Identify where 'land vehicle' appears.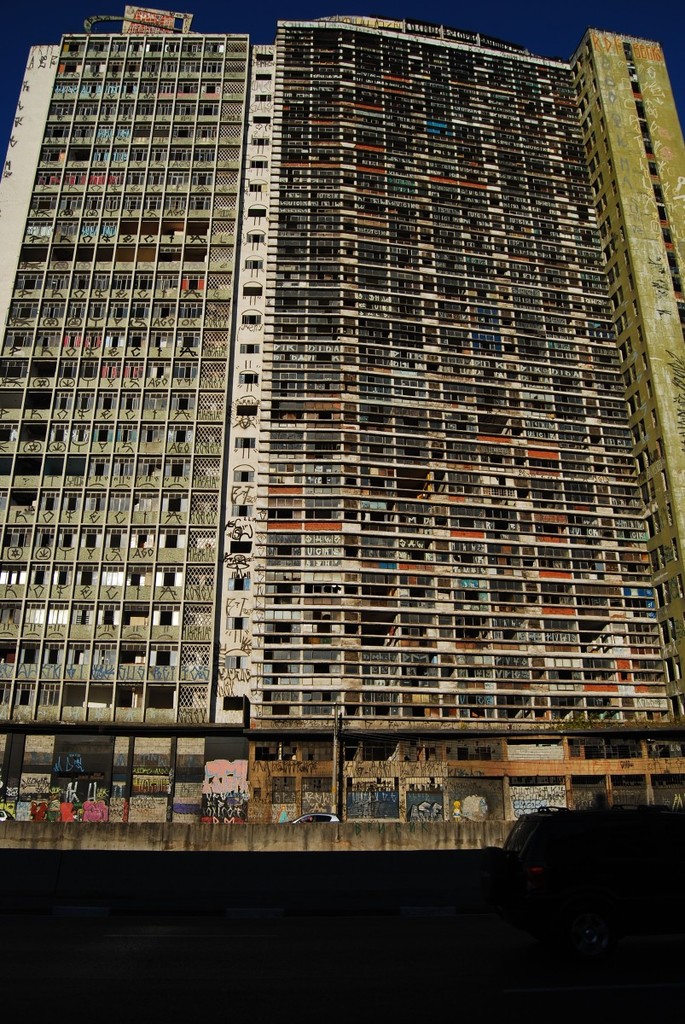
Appears at <bbox>486, 806, 649, 959</bbox>.
